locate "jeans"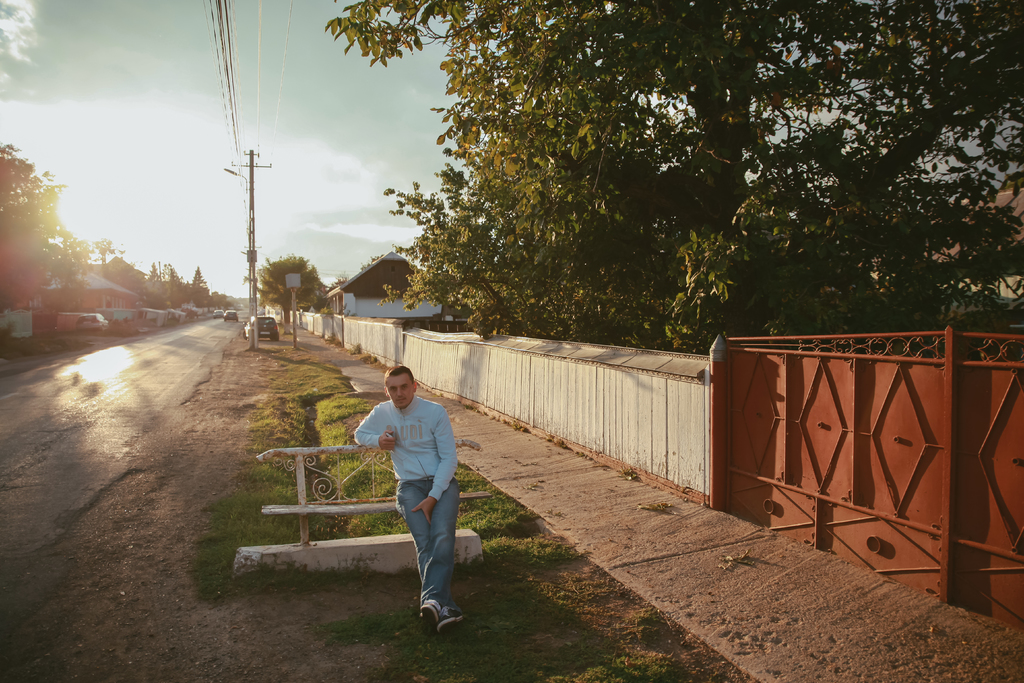
[396,475,463,639]
